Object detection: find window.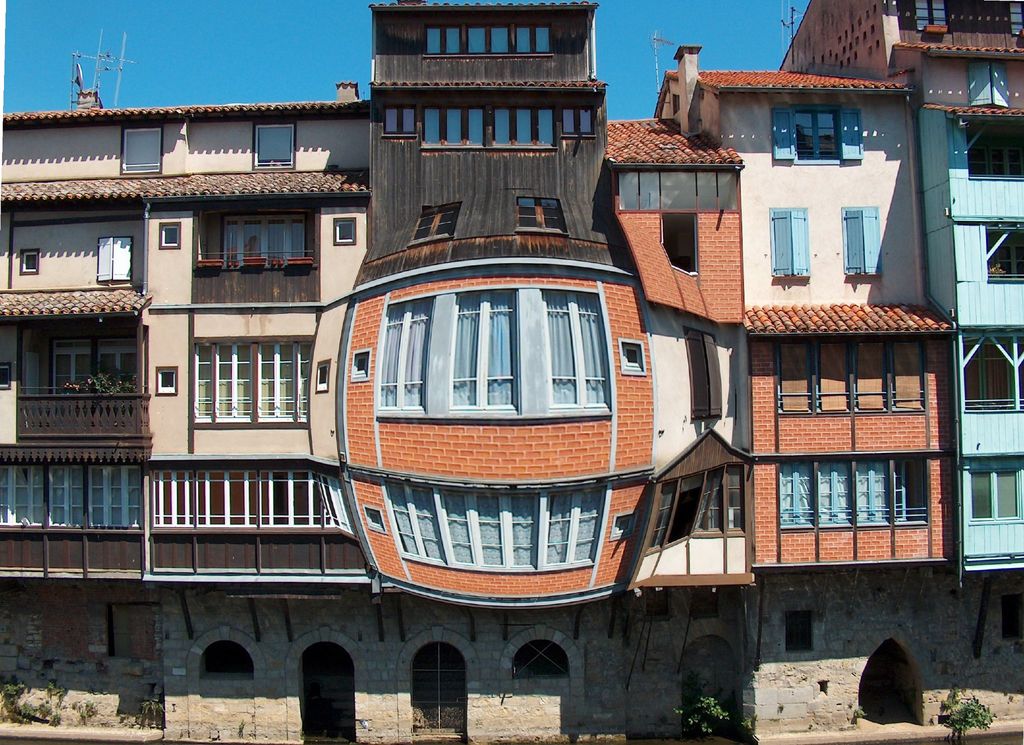
<box>955,330,1023,415</box>.
